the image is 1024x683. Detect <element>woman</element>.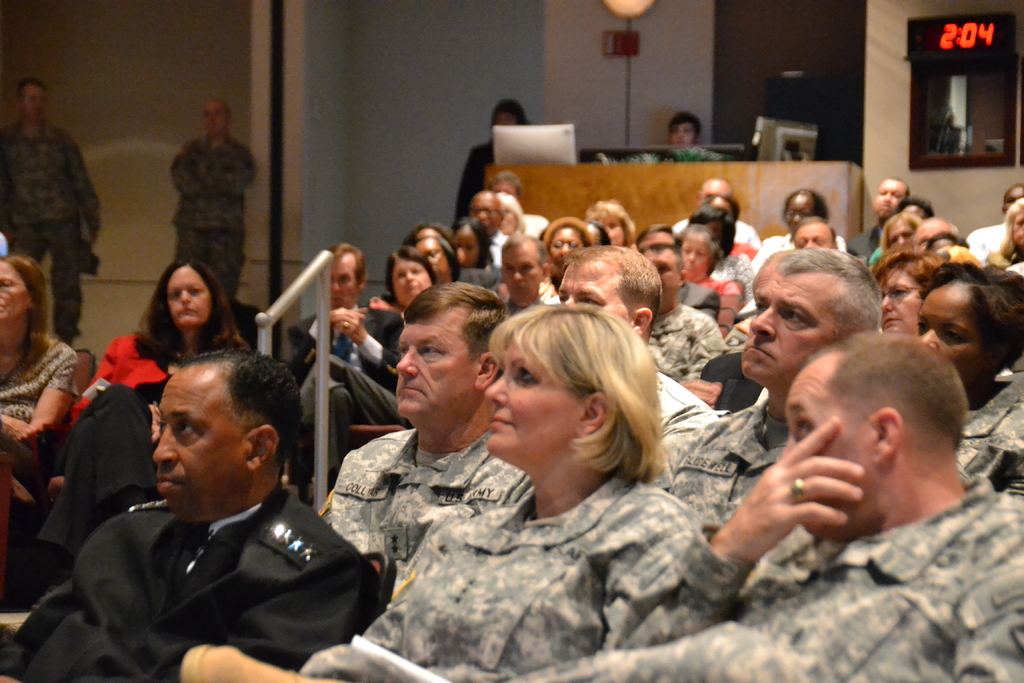
Detection: crop(537, 223, 587, 267).
